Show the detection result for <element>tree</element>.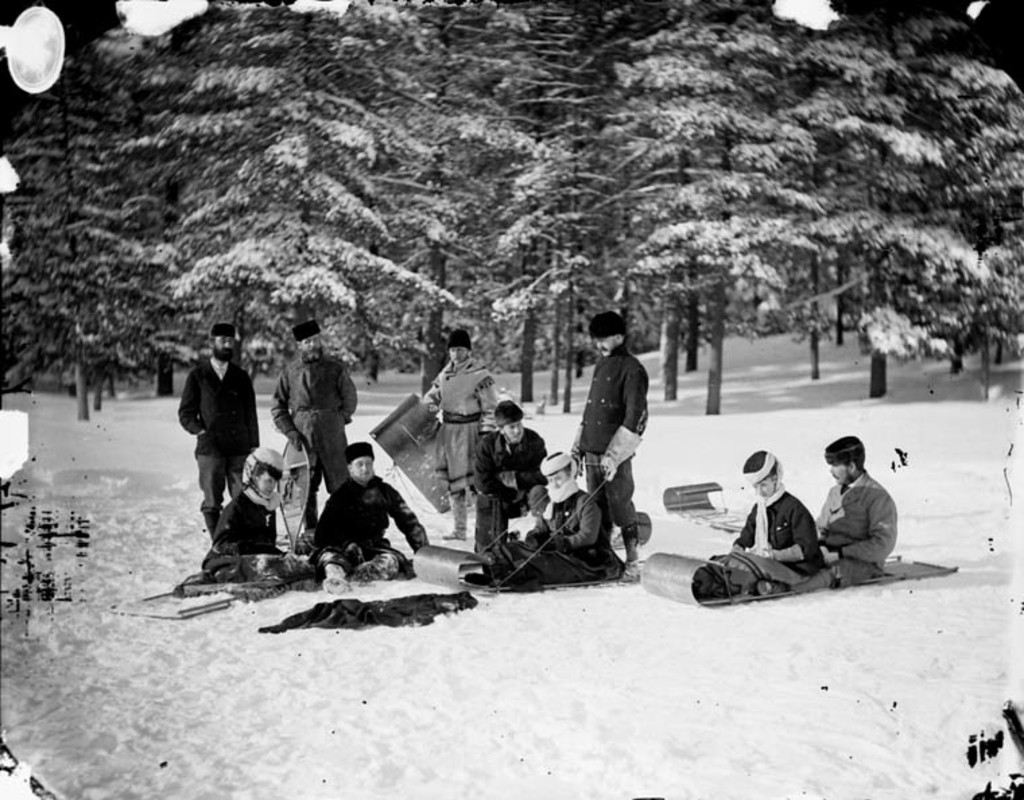
BBox(427, 0, 624, 405).
